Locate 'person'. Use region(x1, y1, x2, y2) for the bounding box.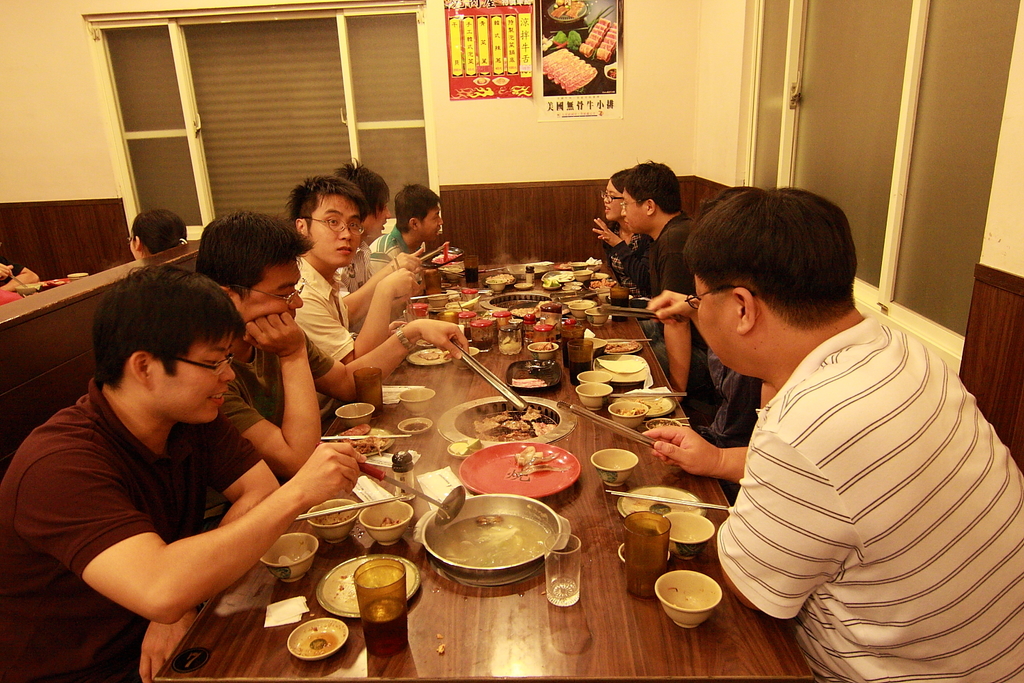
region(292, 176, 425, 423).
